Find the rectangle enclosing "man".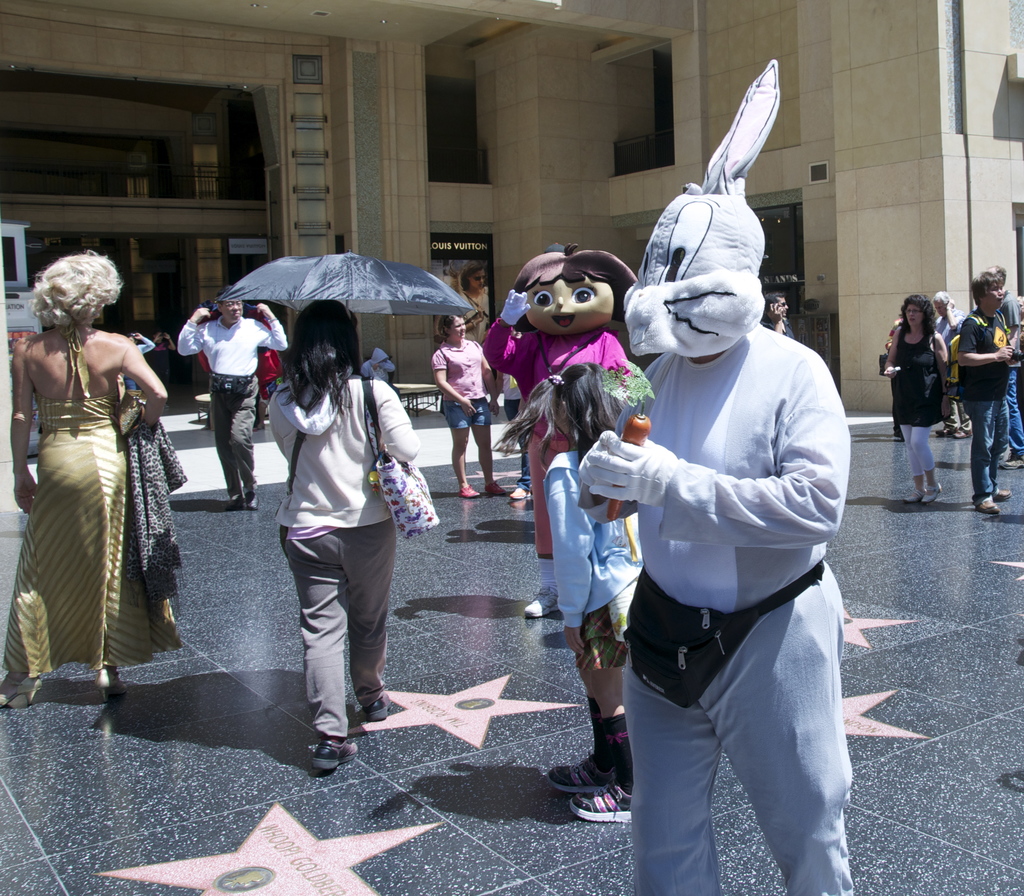
<bbox>956, 269, 1016, 515</bbox>.
